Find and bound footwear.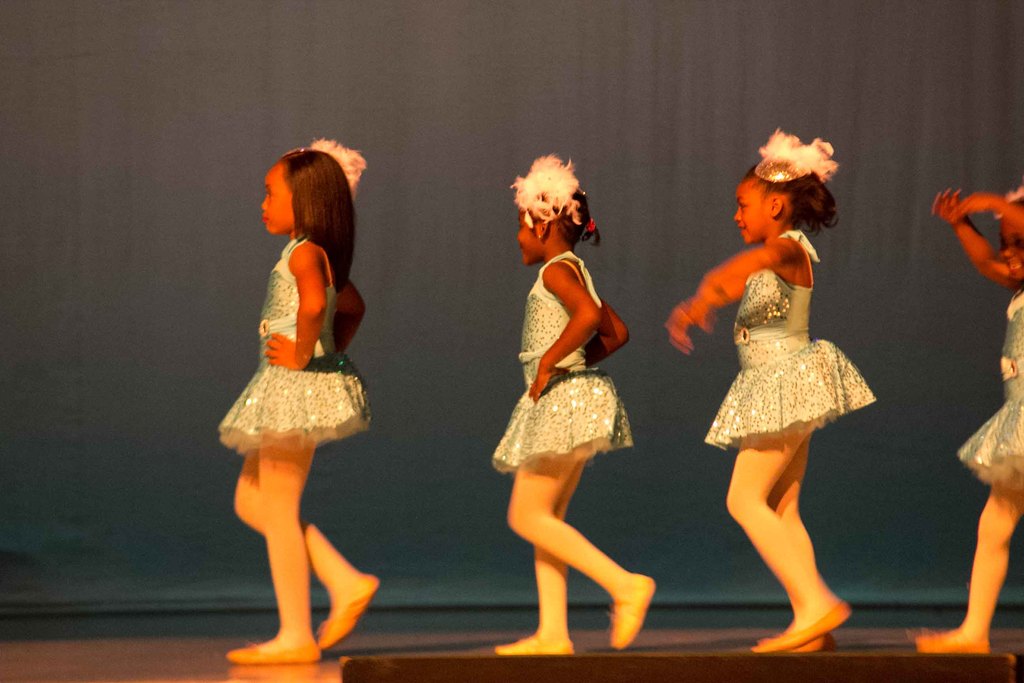
Bound: 802/634/835/652.
